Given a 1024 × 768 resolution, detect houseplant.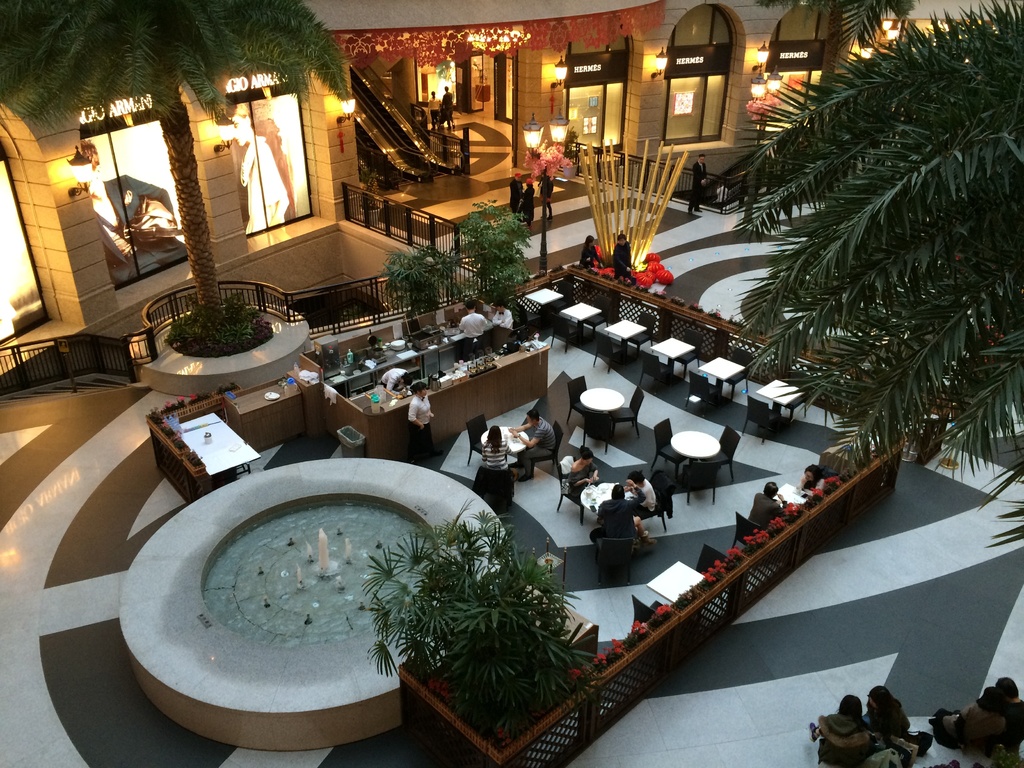
crop(353, 514, 623, 726).
